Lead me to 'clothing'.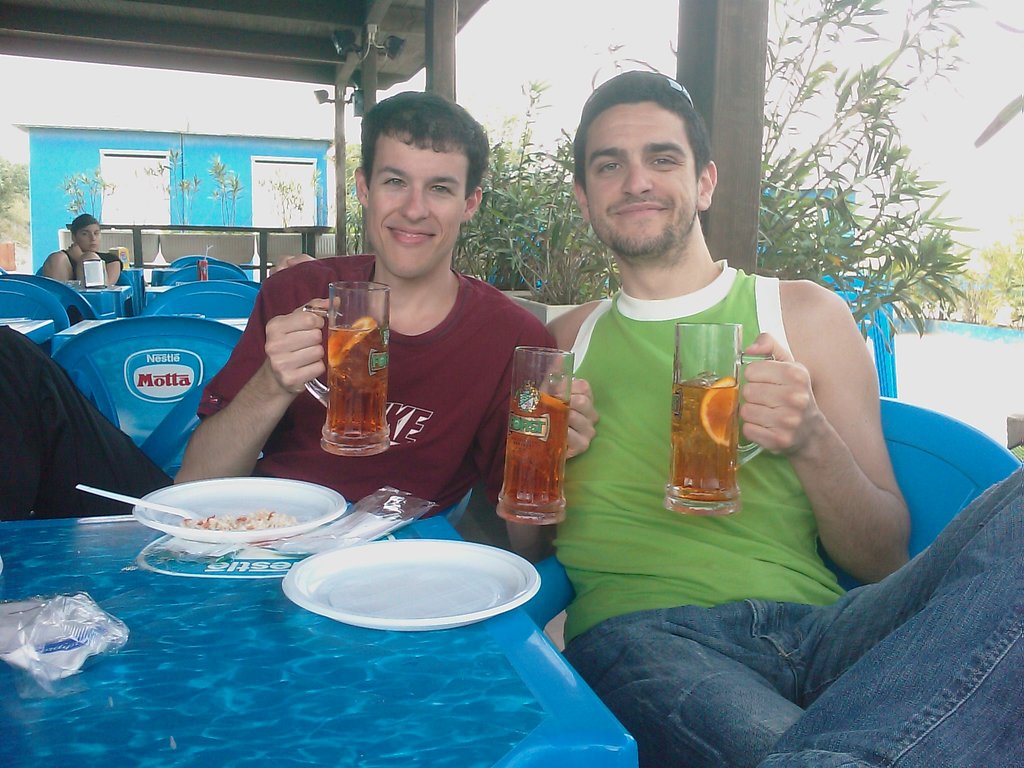
Lead to (x1=68, y1=249, x2=122, y2=273).
